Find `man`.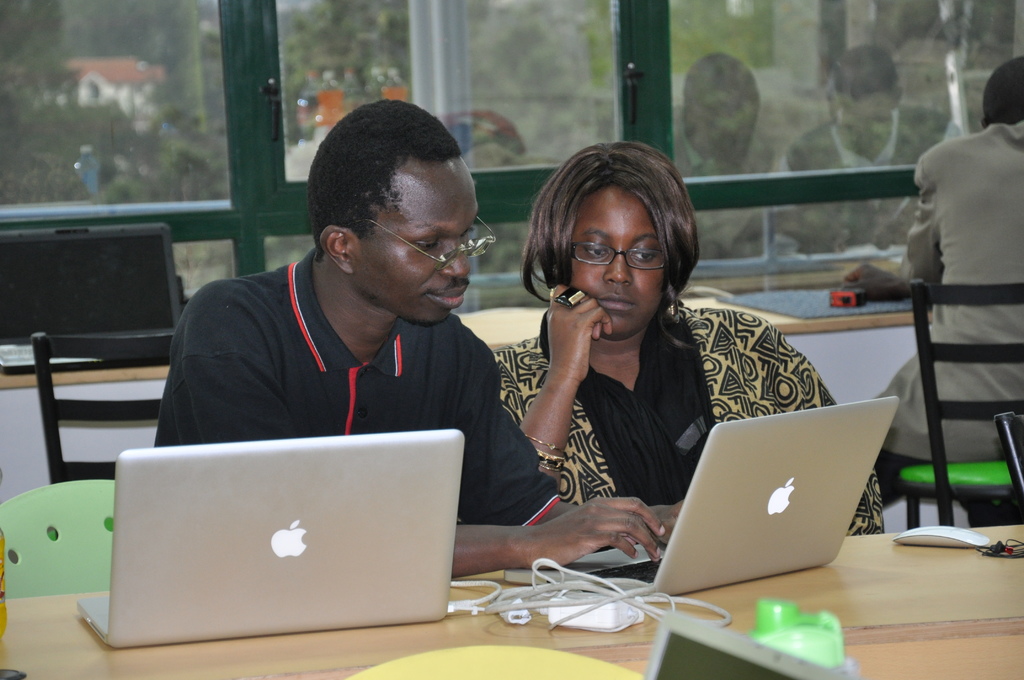
pyautogui.locateOnScreen(847, 49, 1023, 519).
